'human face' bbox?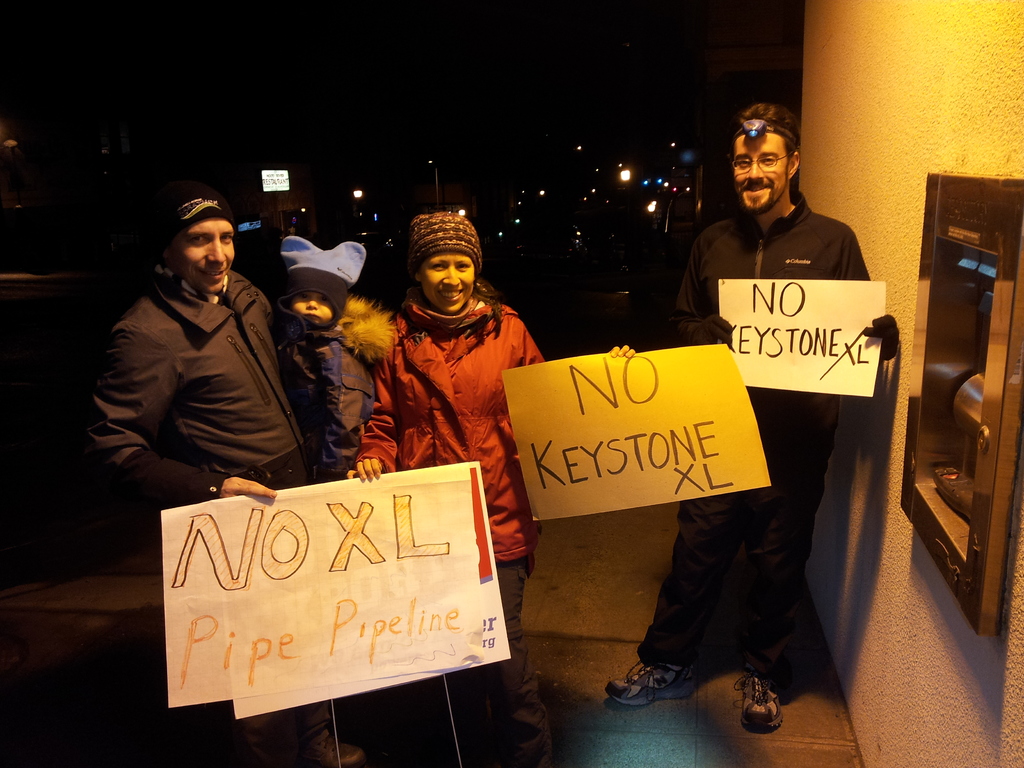
Rect(172, 218, 236, 294)
